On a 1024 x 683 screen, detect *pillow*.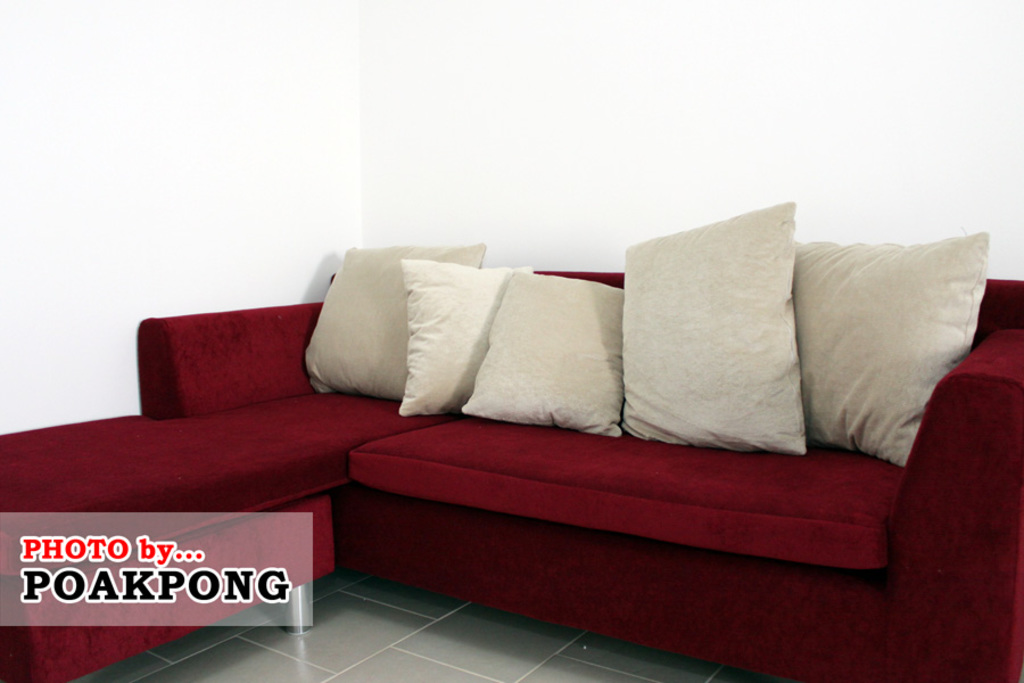
<box>617,206,807,458</box>.
